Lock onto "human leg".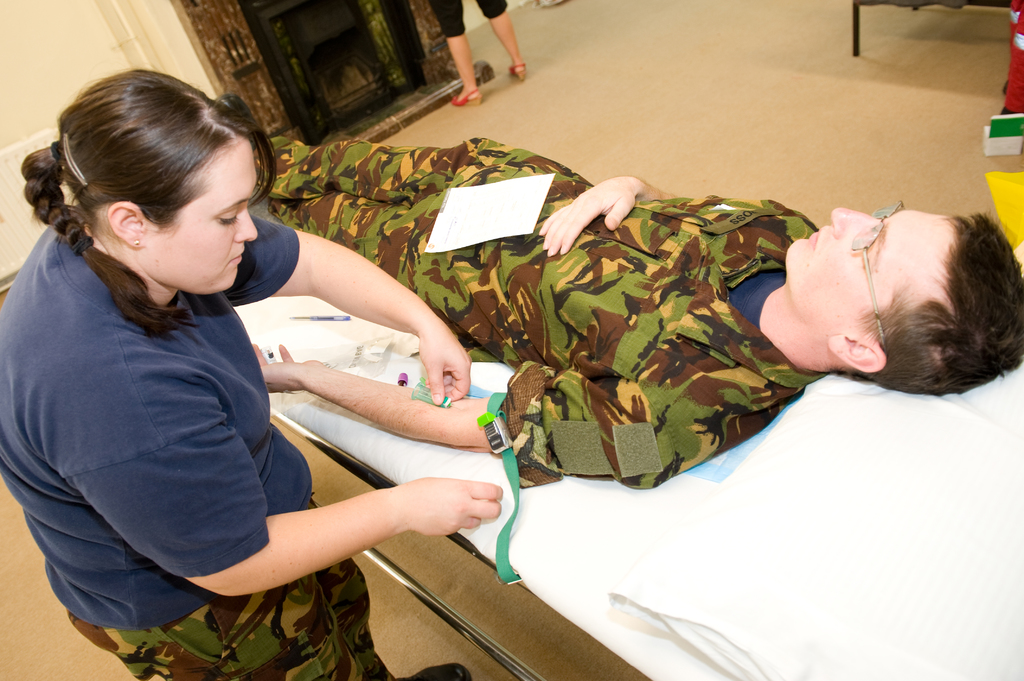
Locked: l=430, t=0, r=481, b=106.
